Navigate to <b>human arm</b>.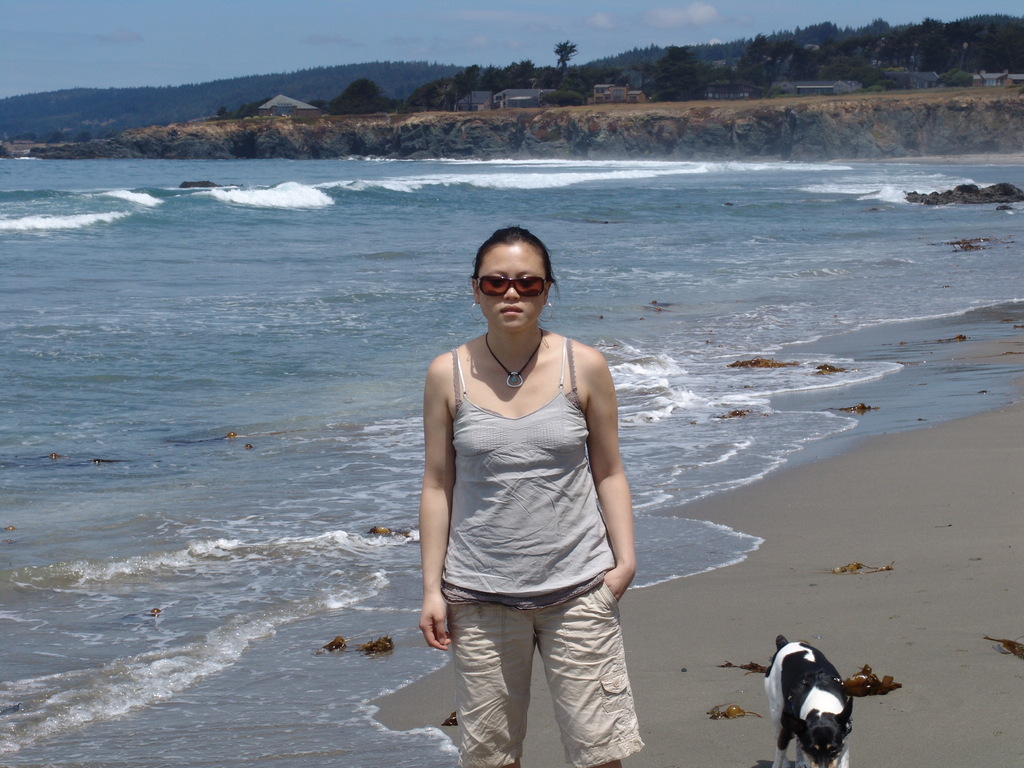
Navigation target: x1=579, y1=350, x2=640, y2=603.
